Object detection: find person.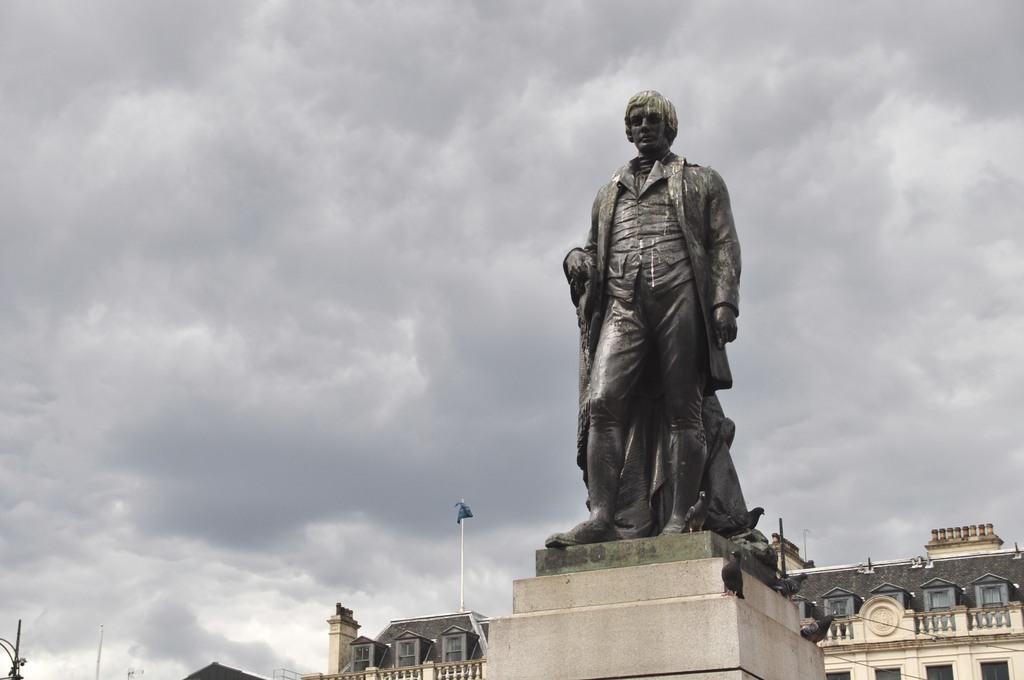
select_region(569, 78, 765, 588).
